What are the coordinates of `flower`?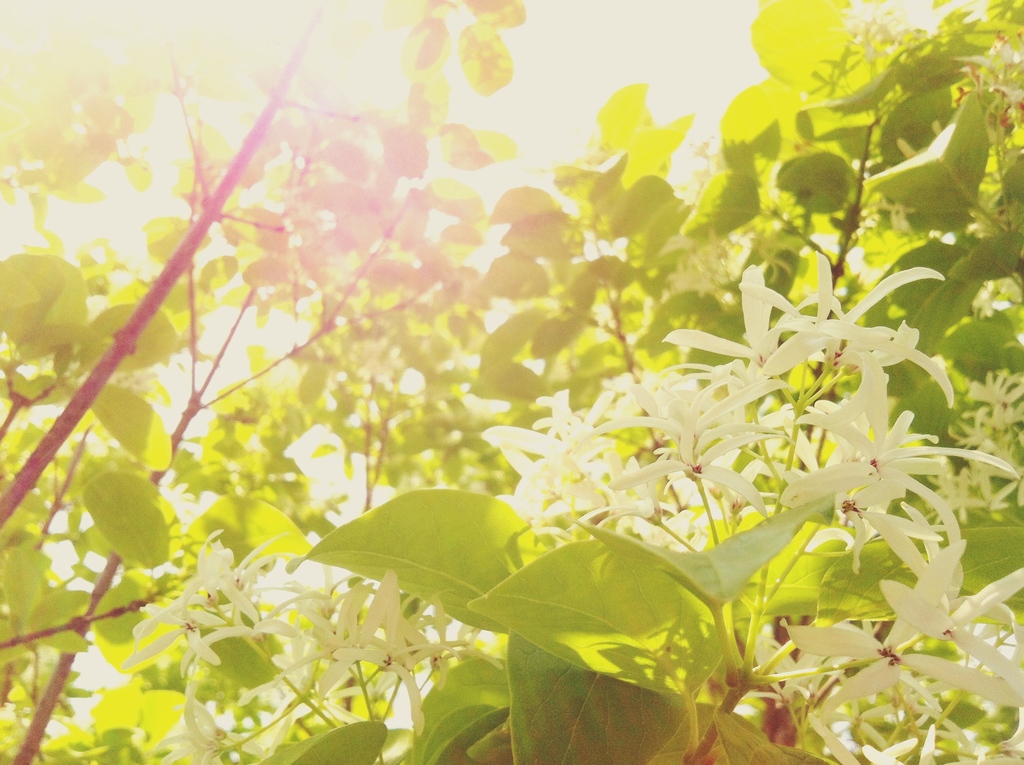
left=840, top=478, right=944, bottom=584.
